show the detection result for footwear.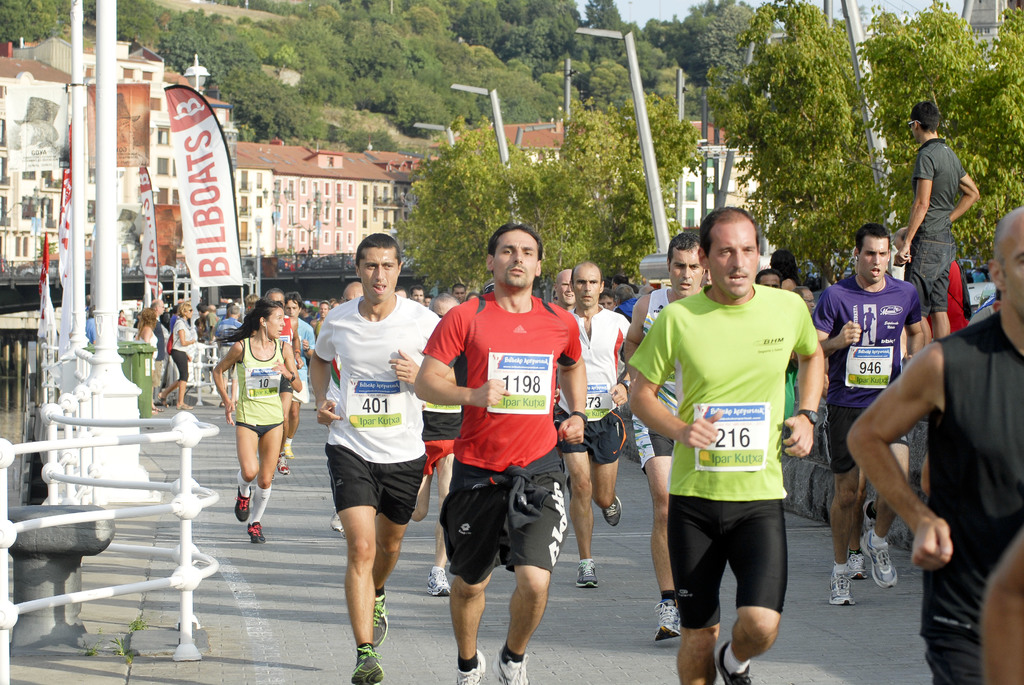
box=[328, 505, 343, 531].
